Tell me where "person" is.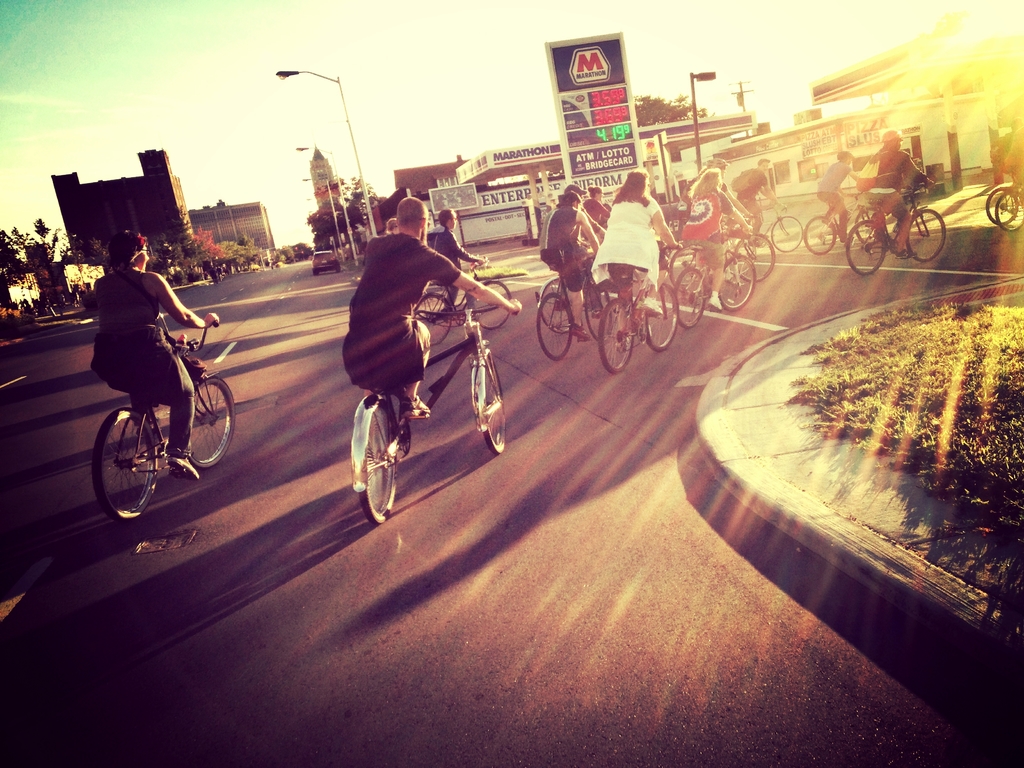
"person" is at [left=993, top=114, right=1023, bottom=205].
